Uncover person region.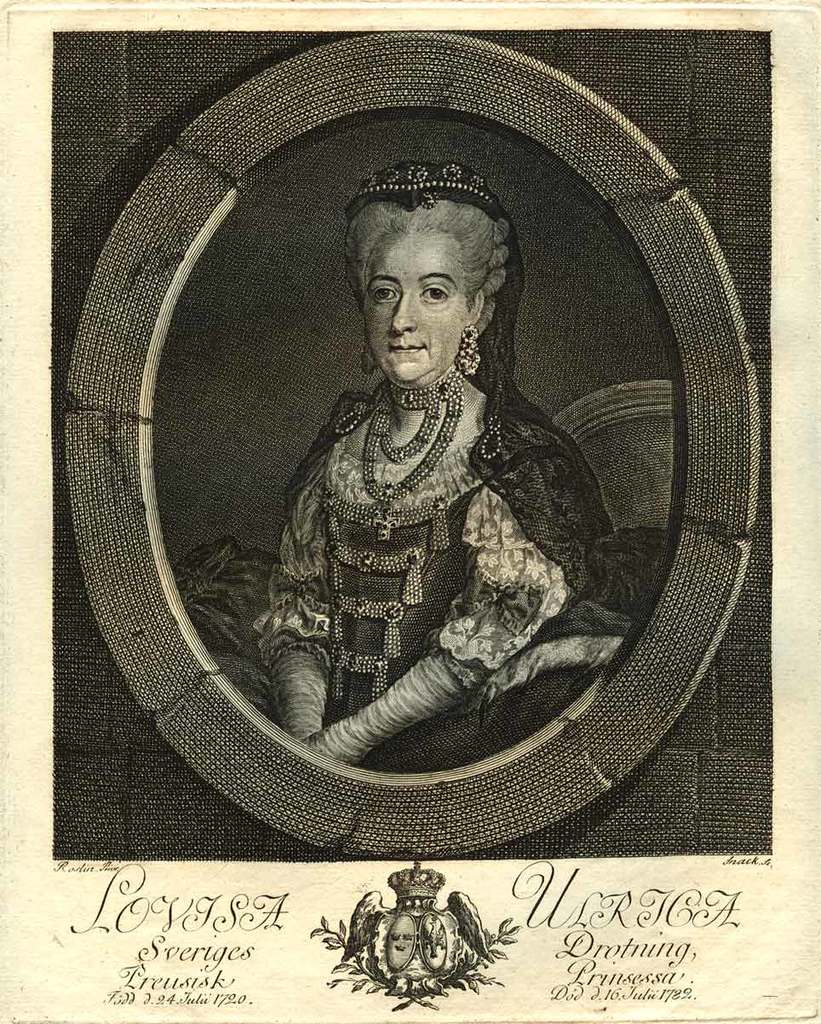
Uncovered: [249, 196, 636, 771].
